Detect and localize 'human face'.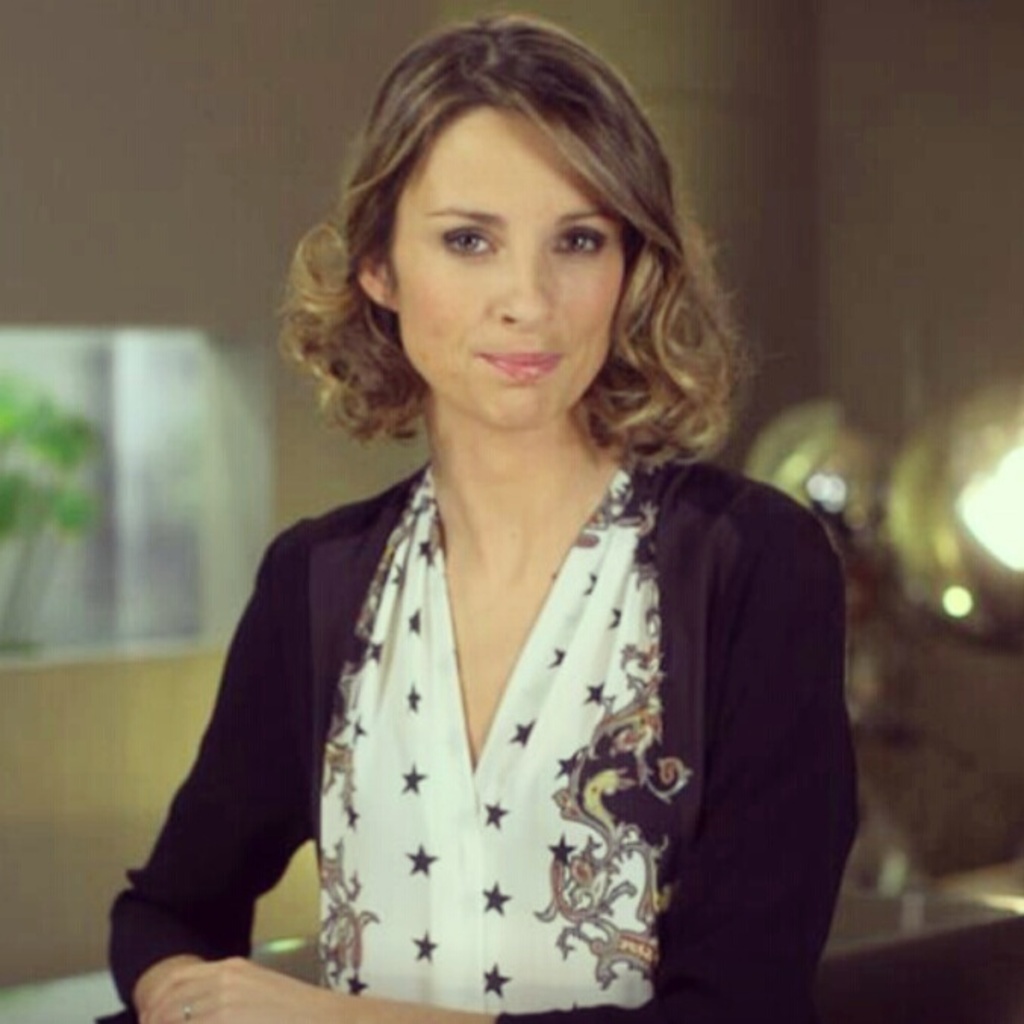
Localized at (392, 103, 626, 427).
